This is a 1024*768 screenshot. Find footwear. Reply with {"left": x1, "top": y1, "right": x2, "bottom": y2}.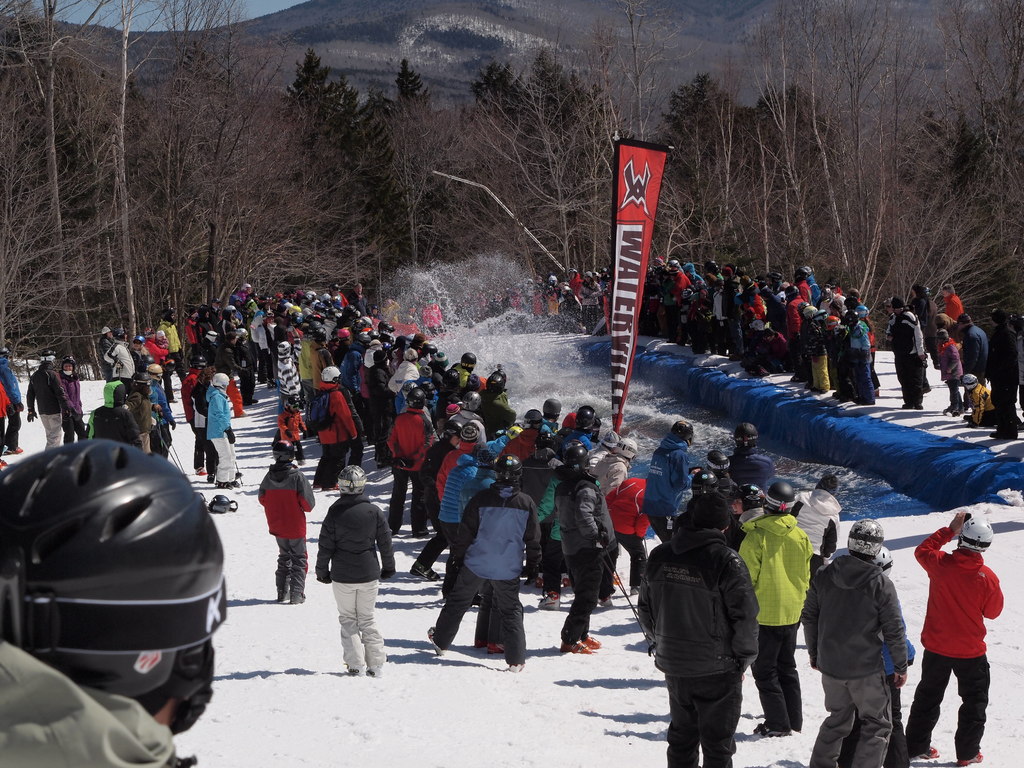
{"left": 919, "top": 746, "right": 941, "bottom": 758}.
